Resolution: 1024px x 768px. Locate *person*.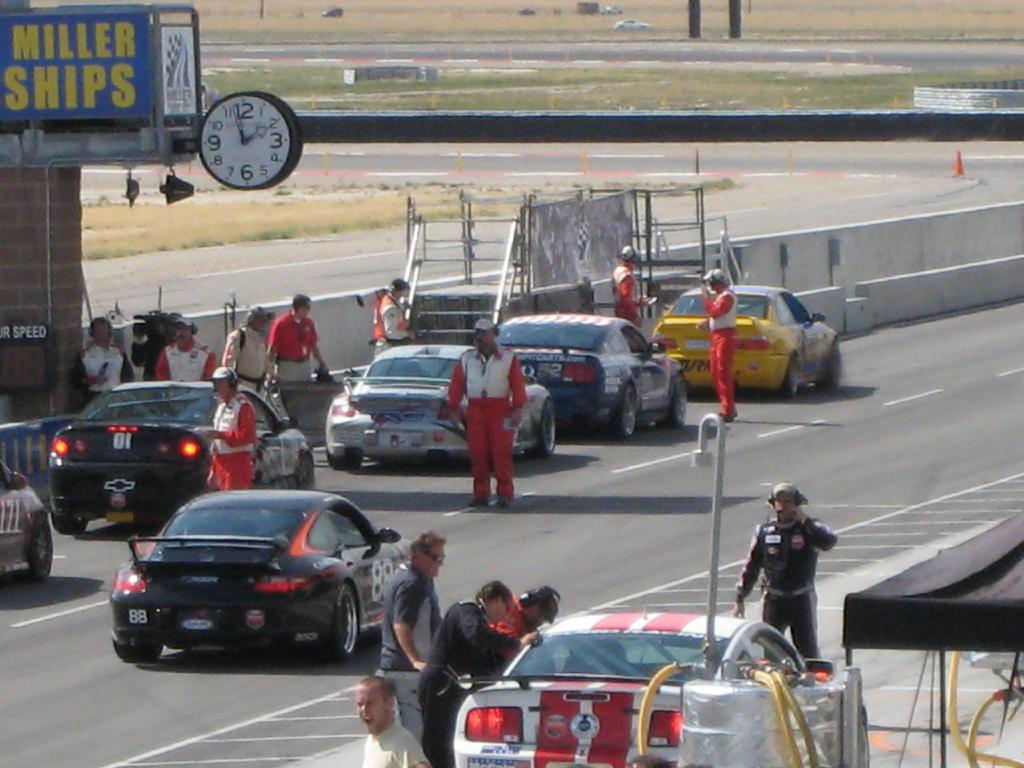
box=[157, 319, 215, 383].
